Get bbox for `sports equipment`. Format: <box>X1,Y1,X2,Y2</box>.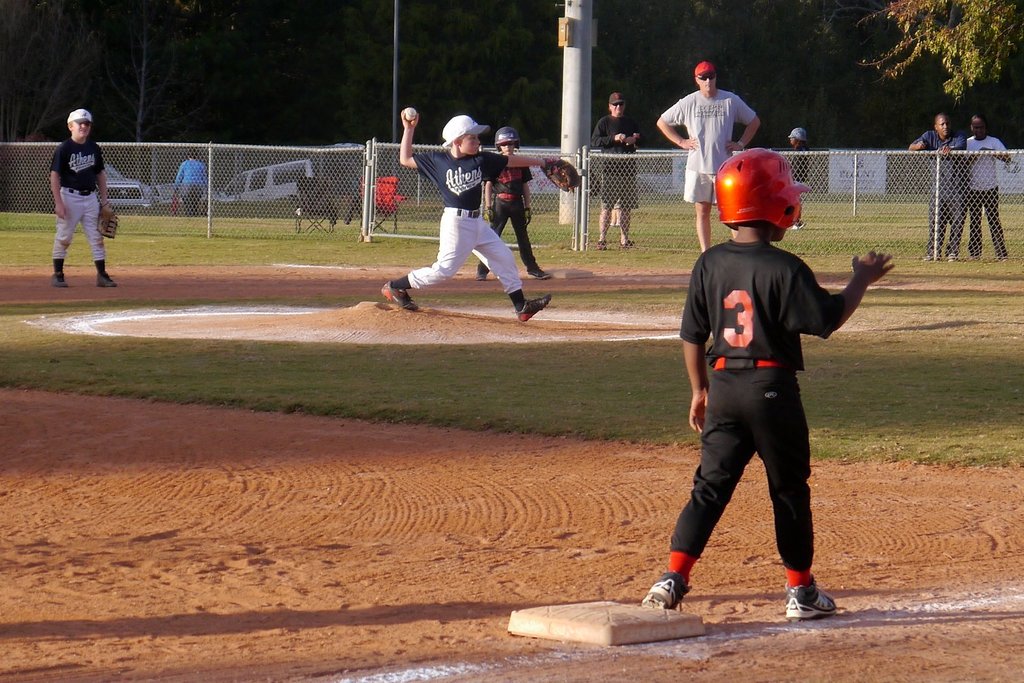
<box>403,107,420,124</box>.
